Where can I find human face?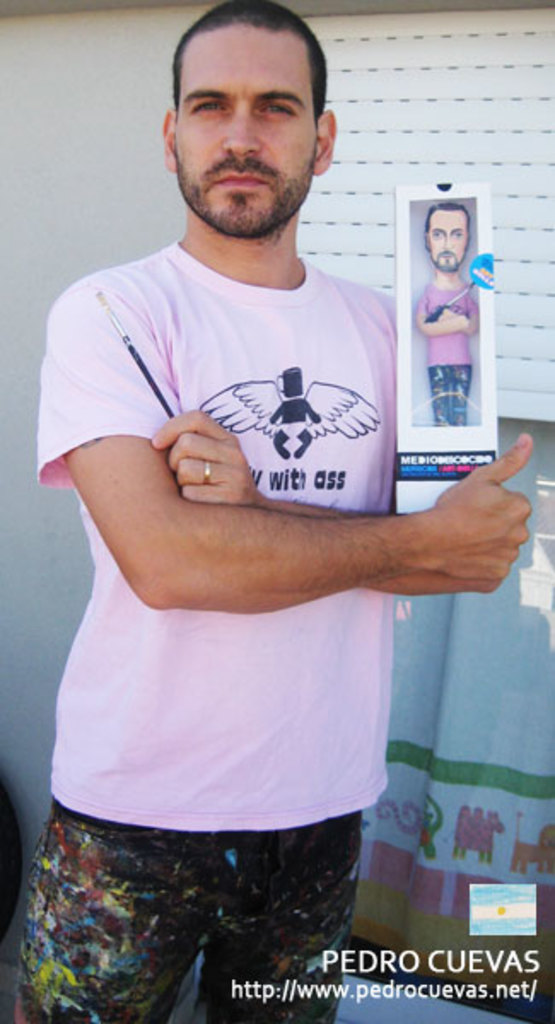
You can find it at bbox=[427, 212, 470, 275].
